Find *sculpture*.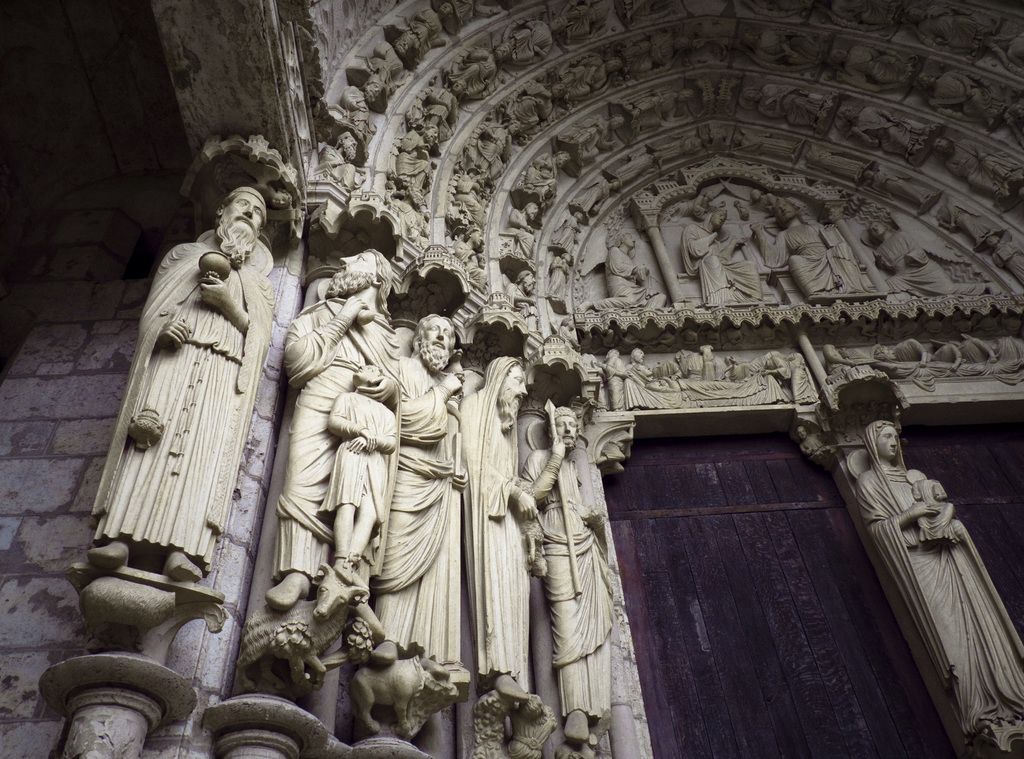
687 205 771 306.
